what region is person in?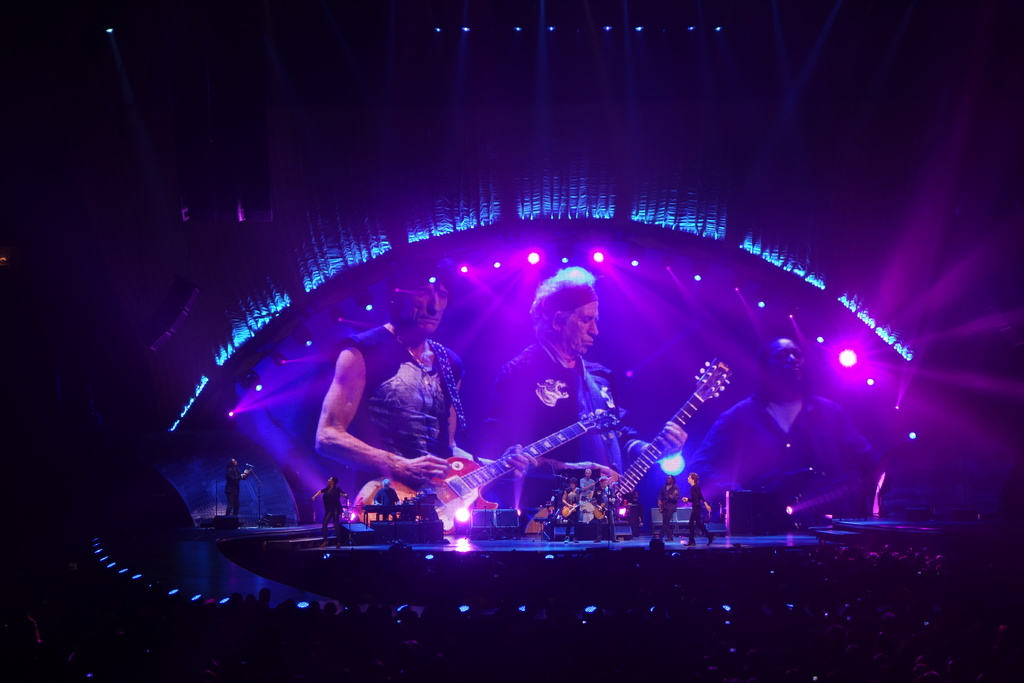
(558,475,580,511).
